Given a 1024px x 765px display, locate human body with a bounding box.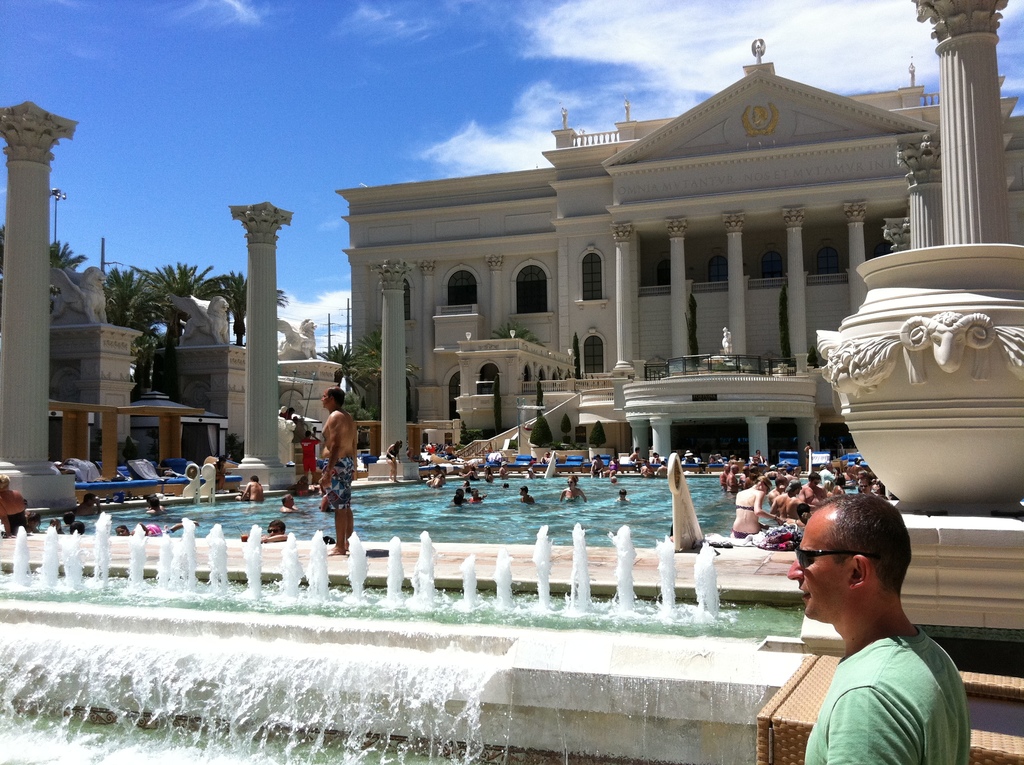
Located: locate(776, 517, 984, 764).
